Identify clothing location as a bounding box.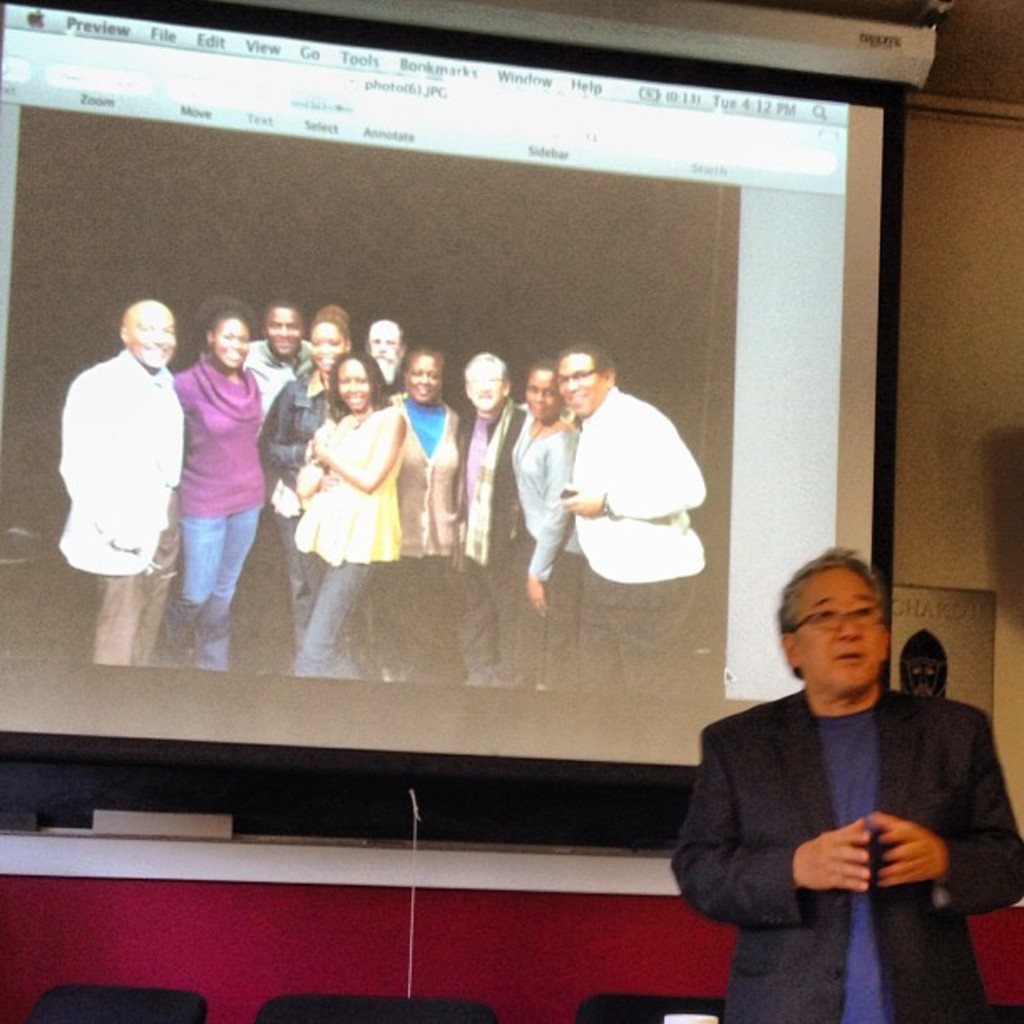
(499,400,582,689).
